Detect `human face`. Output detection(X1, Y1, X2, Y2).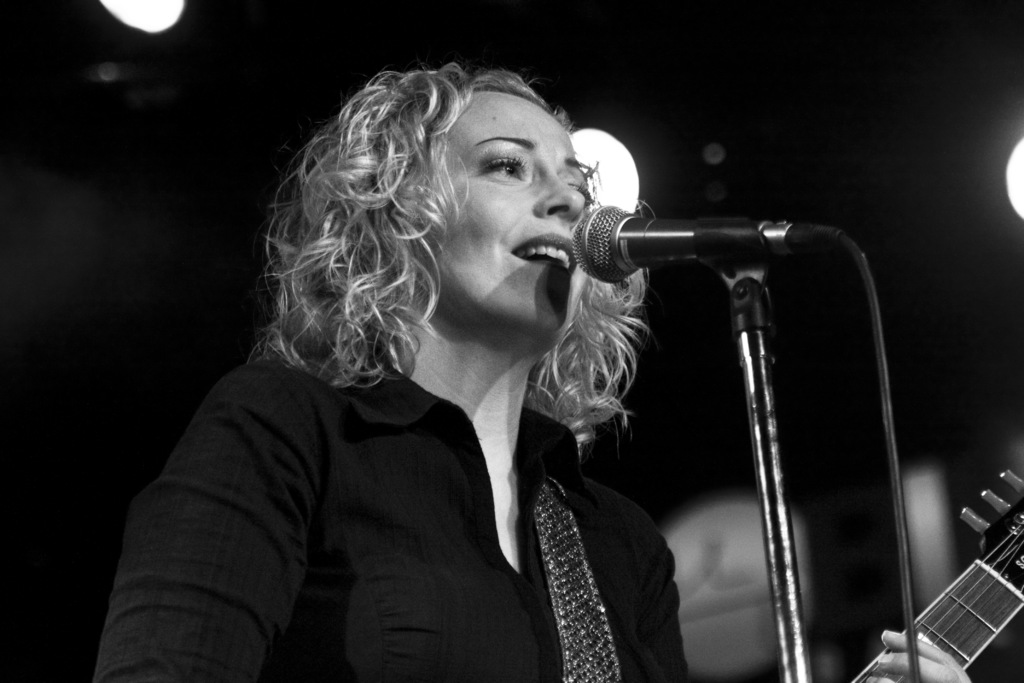
detection(425, 86, 590, 331).
